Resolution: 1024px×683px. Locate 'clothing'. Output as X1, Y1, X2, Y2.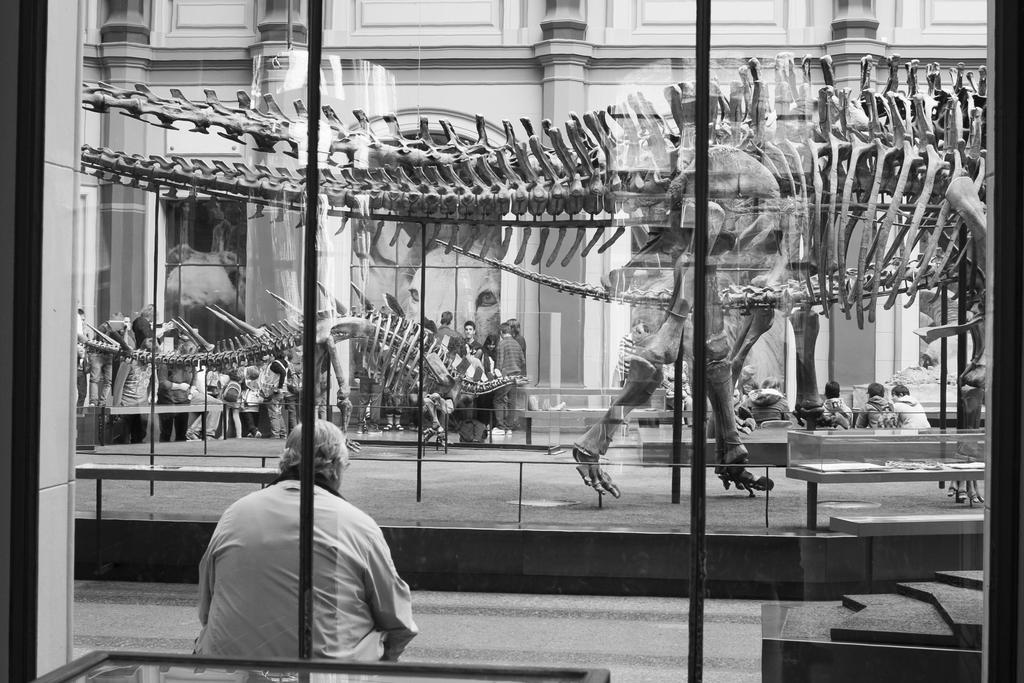
187, 478, 420, 653.
